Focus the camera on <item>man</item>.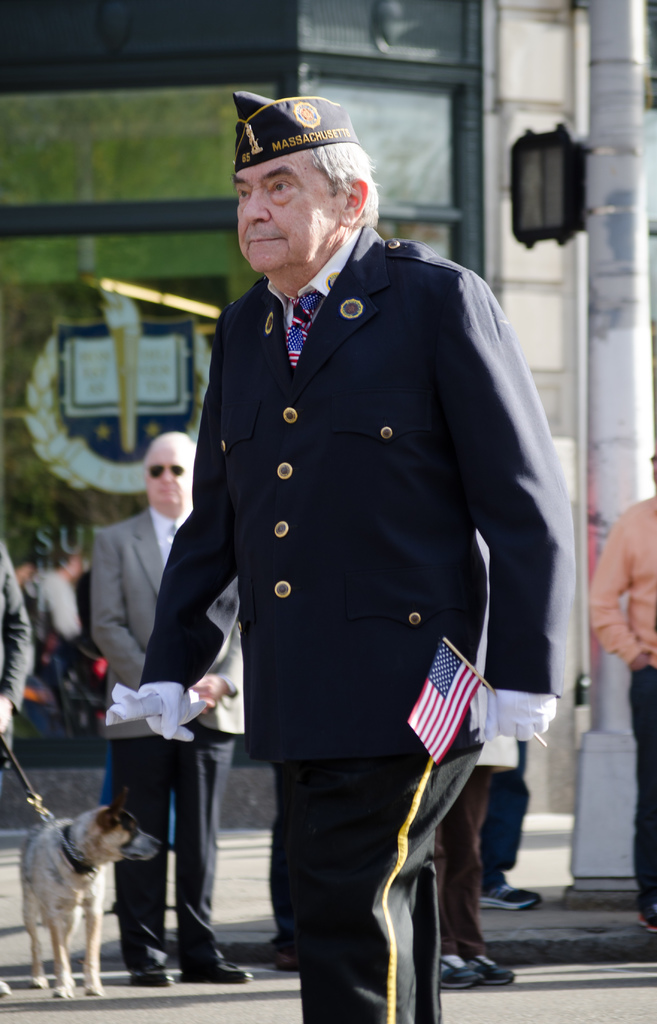
Focus region: <bbox>145, 88, 562, 1003</bbox>.
